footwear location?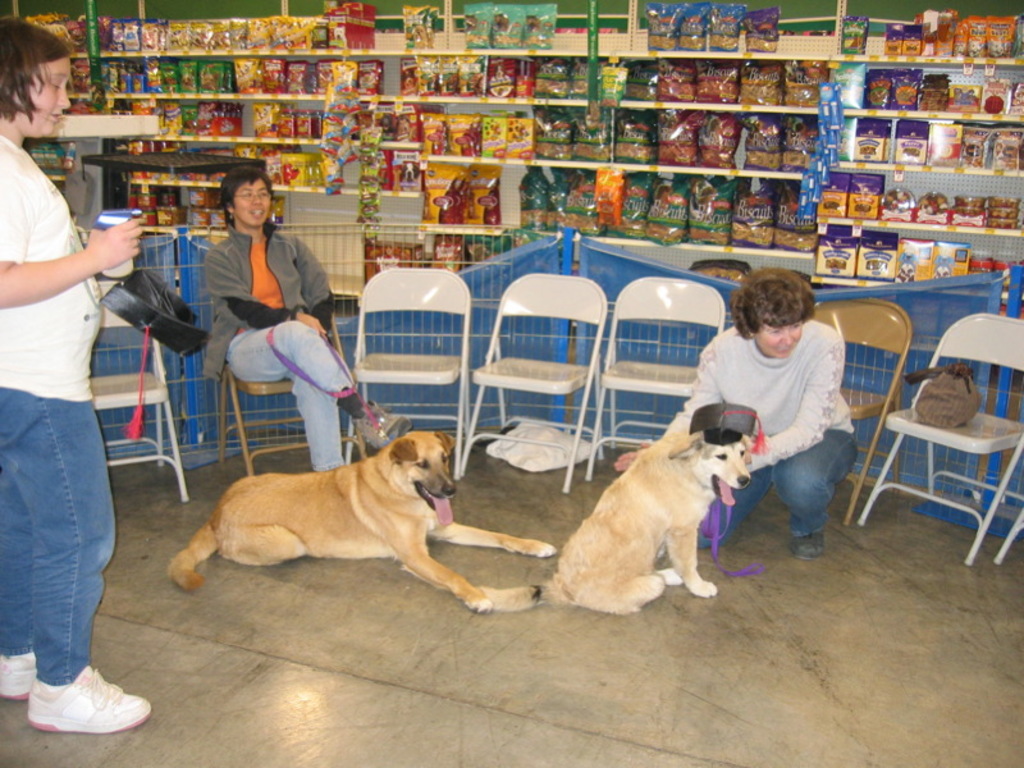
x1=783 y1=532 x2=820 y2=563
